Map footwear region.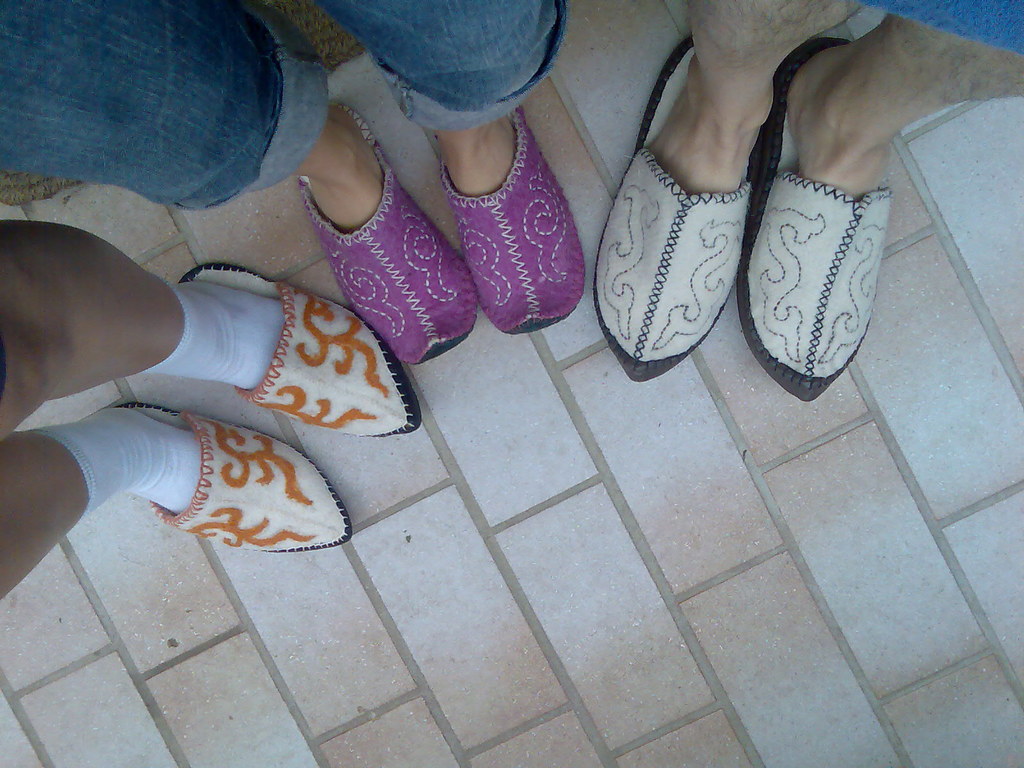
Mapped to 319 95 472 353.
